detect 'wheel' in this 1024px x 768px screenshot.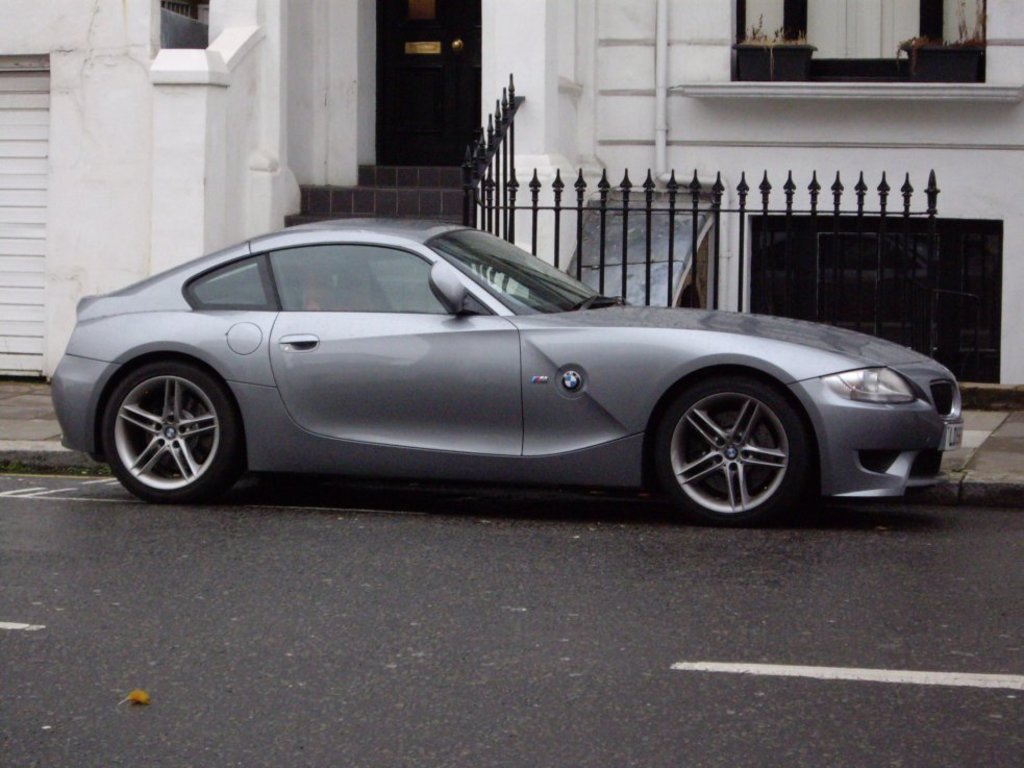
Detection: detection(657, 375, 807, 526).
